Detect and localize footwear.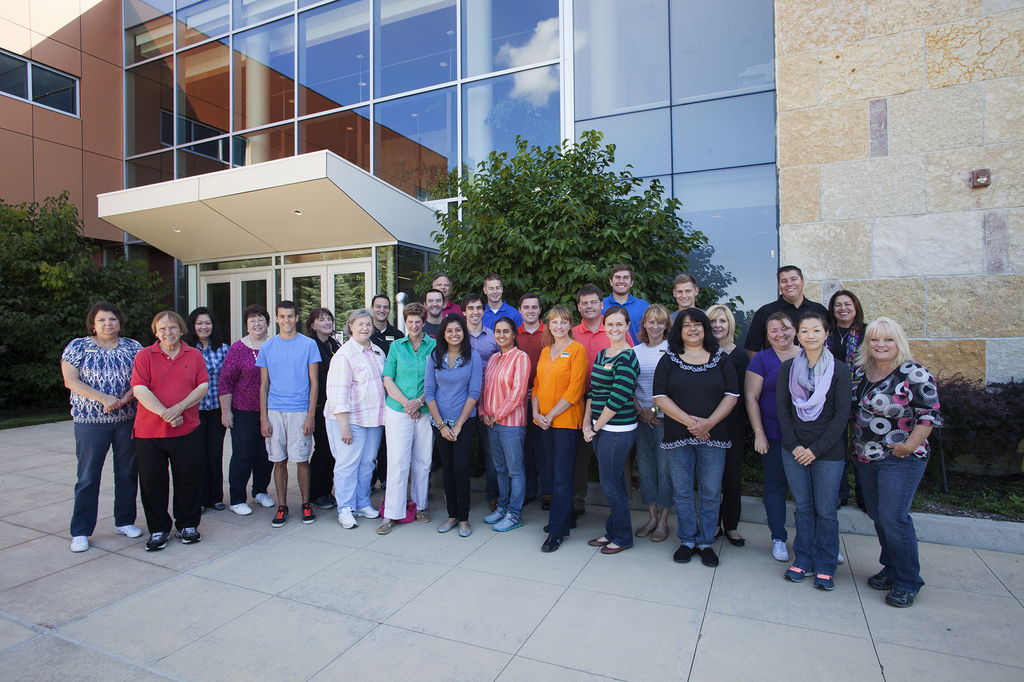
Localized at left=636, top=519, right=655, bottom=536.
